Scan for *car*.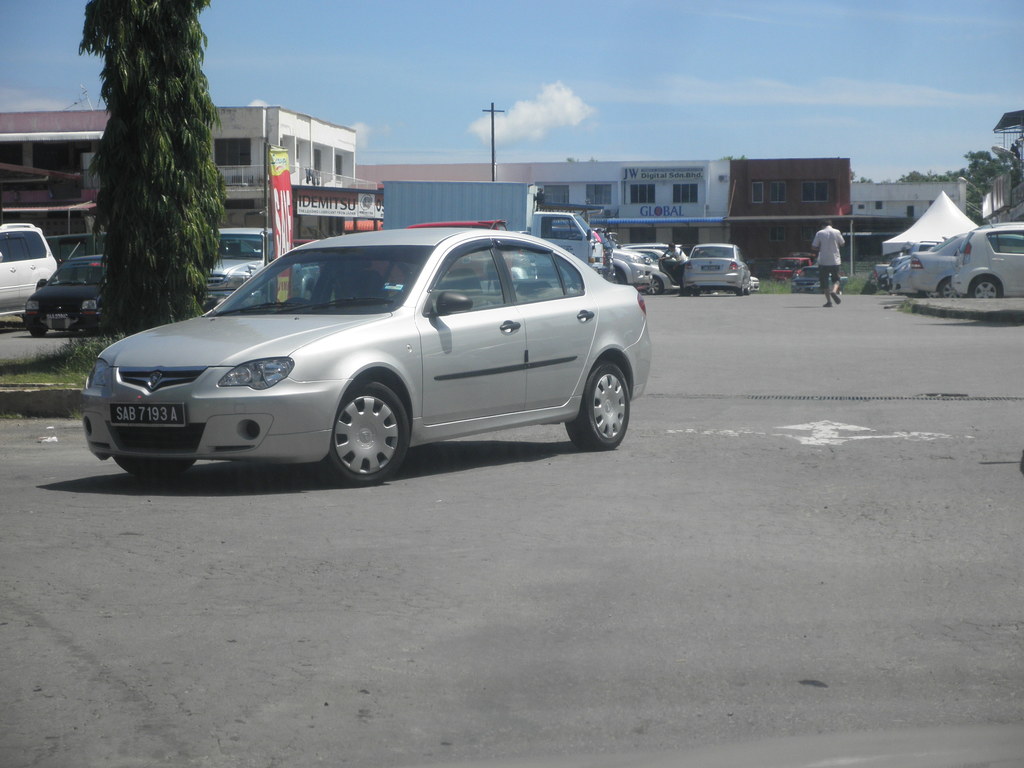
Scan result: 195 227 322 308.
